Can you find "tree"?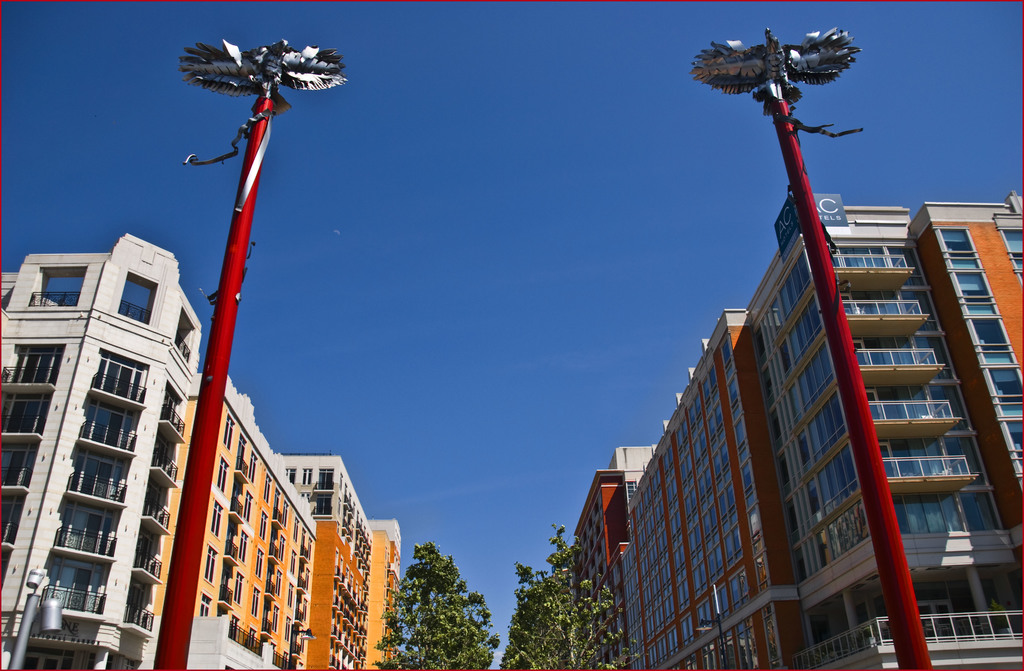
Yes, bounding box: [left=511, top=519, right=604, bottom=670].
